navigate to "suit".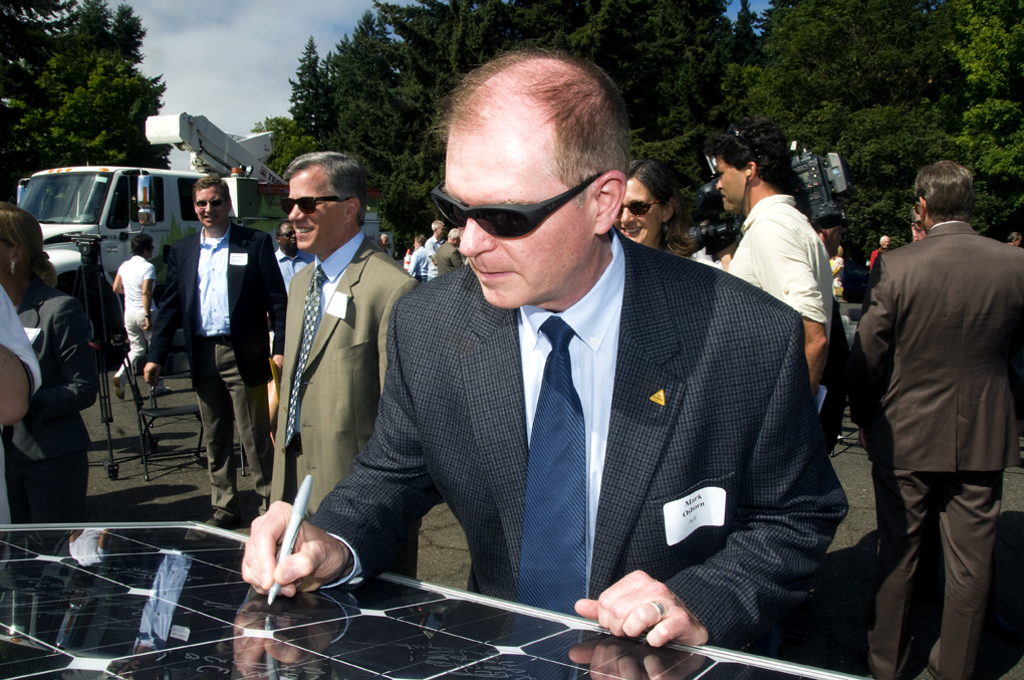
Navigation target: select_region(304, 223, 848, 650).
